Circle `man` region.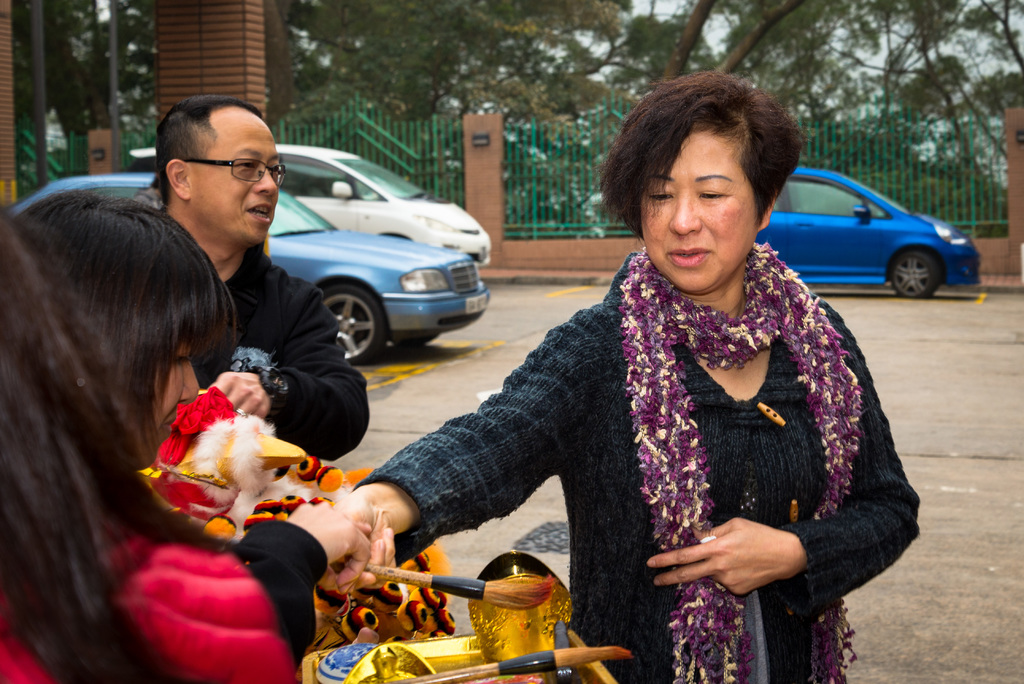
Region: [x1=155, y1=97, x2=371, y2=481].
